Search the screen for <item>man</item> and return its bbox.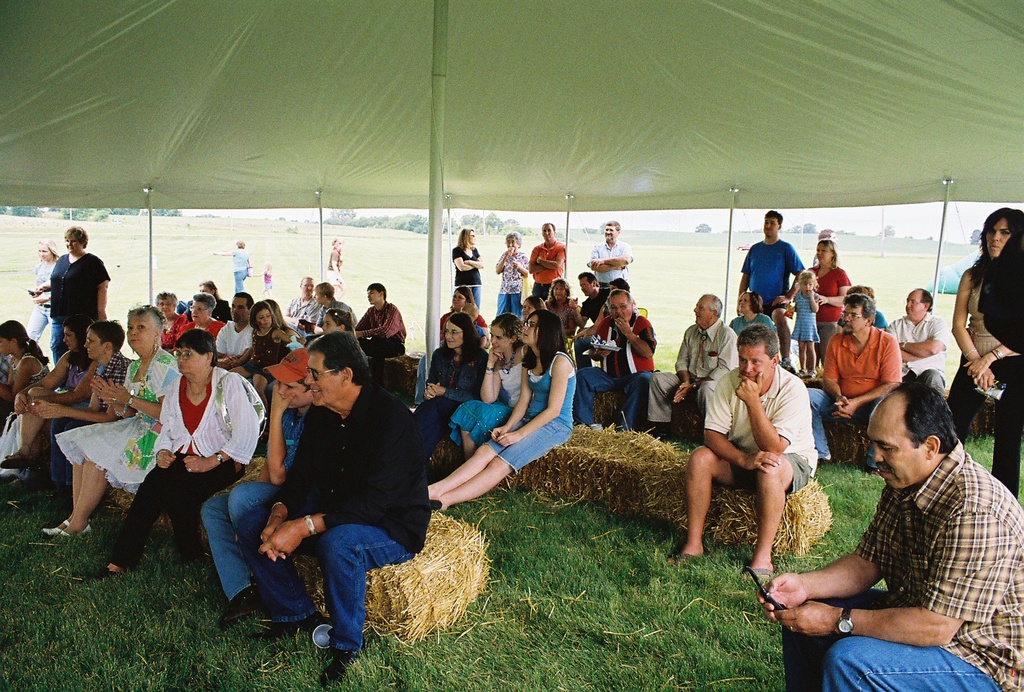
Found: rect(285, 276, 312, 331).
